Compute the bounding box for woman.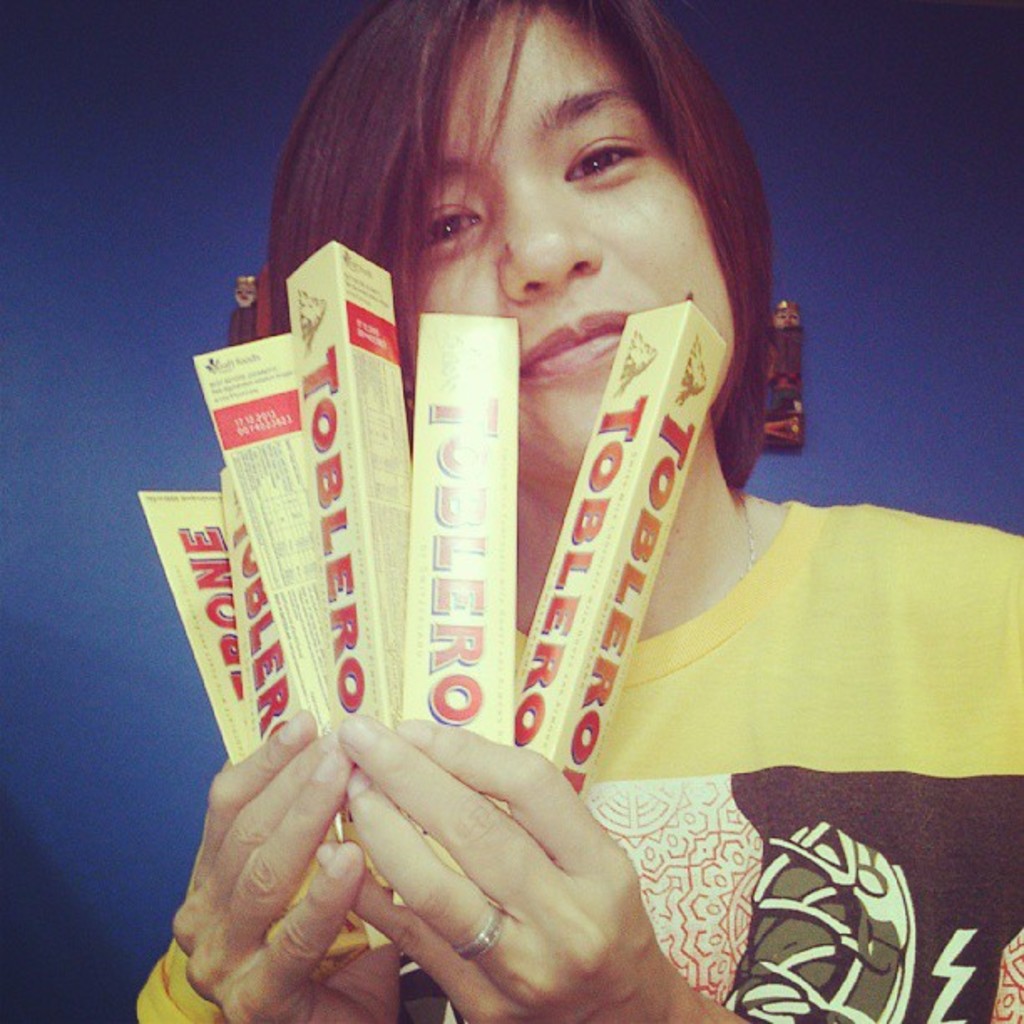
Rect(131, 0, 1022, 1022).
